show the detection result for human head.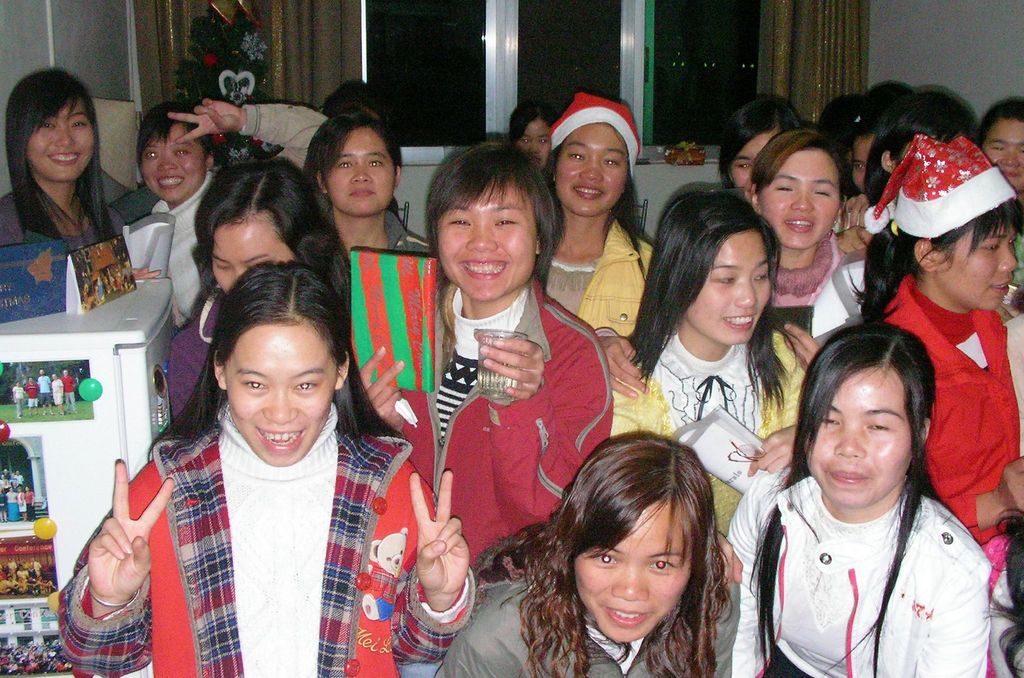
<region>136, 104, 210, 198</region>.
